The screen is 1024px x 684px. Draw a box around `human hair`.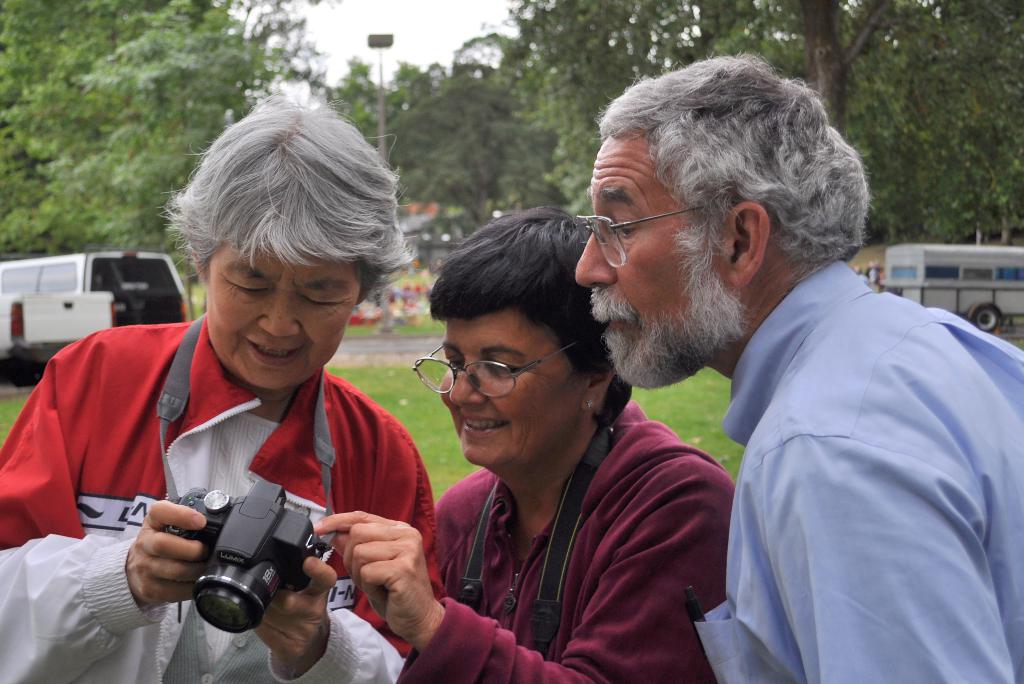
crop(165, 93, 421, 297).
